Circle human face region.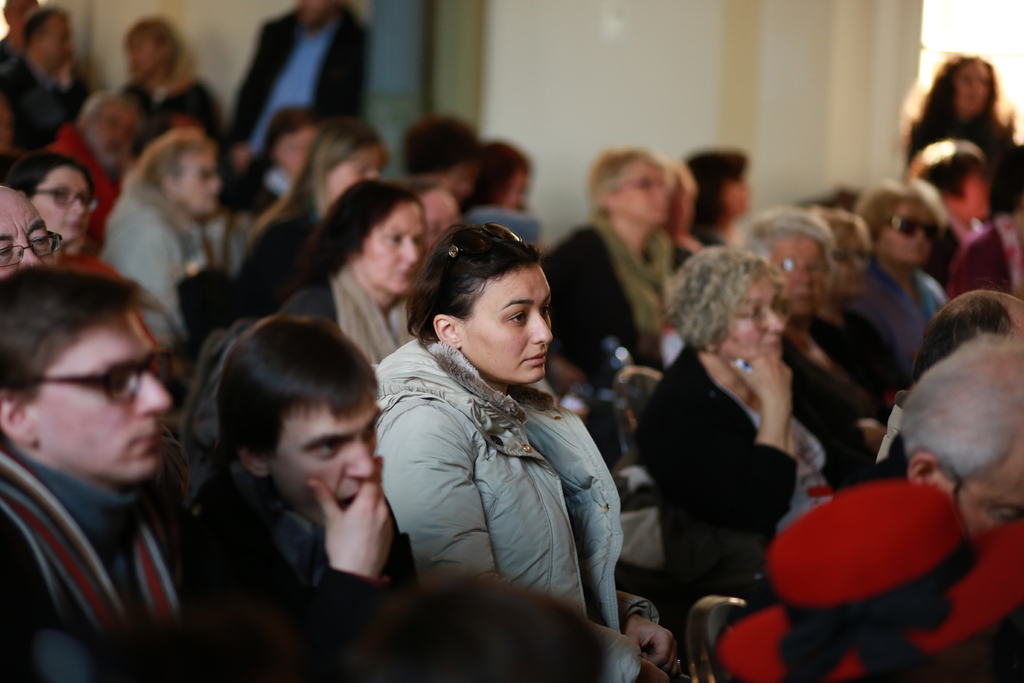
Region: 173, 147, 224, 215.
